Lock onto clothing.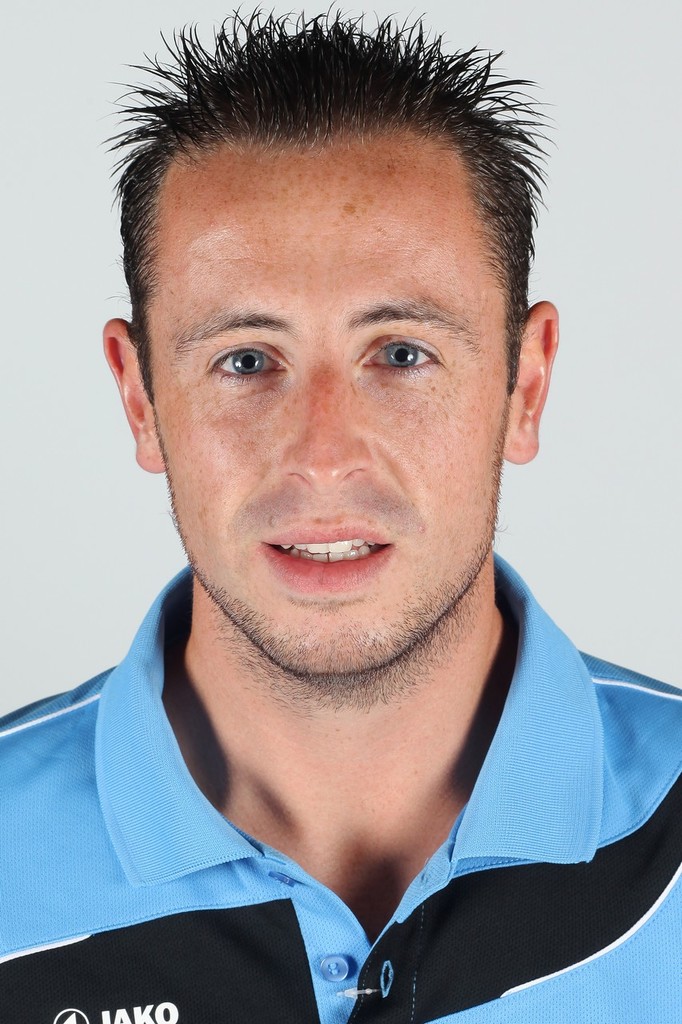
Locked: Rect(0, 547, 681, 1023).
